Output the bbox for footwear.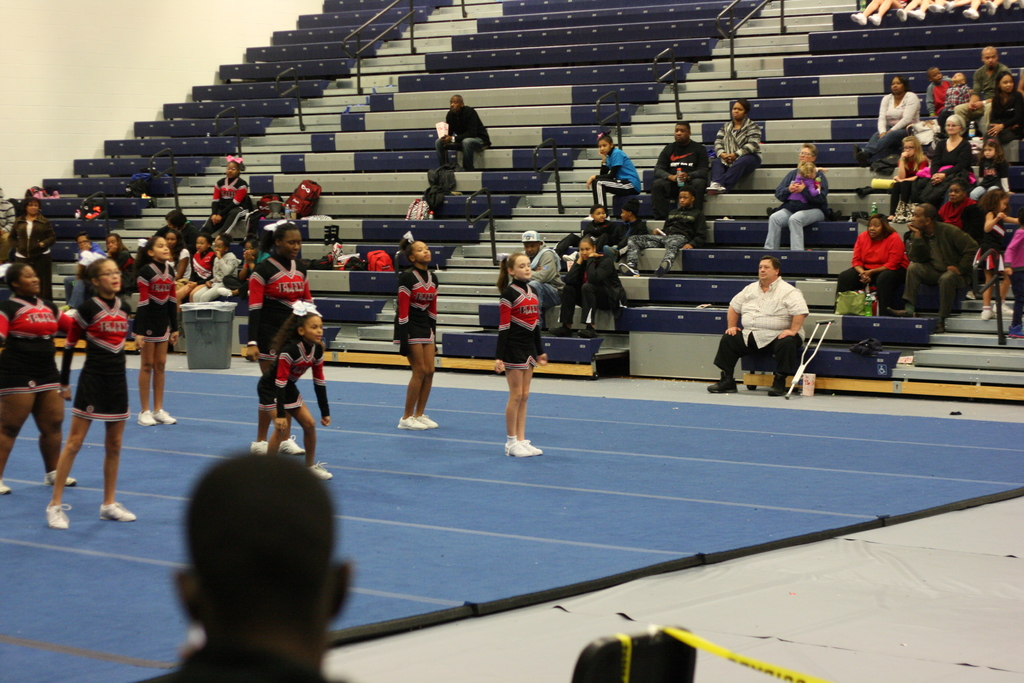
pyautogui.locateOnScreen(218, 285, 231, 298).
